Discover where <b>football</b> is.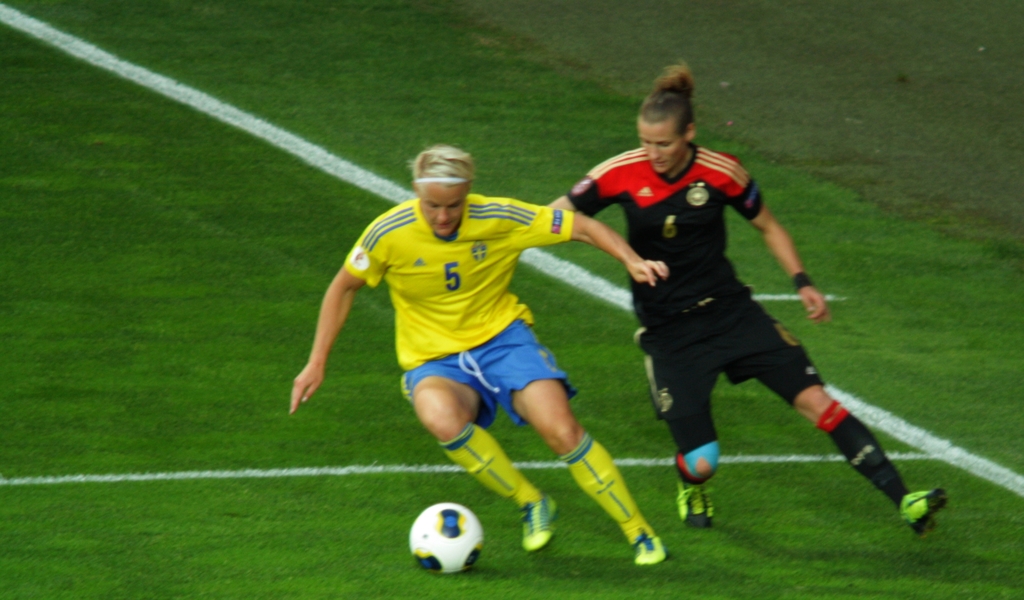
Discovered at {"x1": 406, "y1": 503, "x2": 486, "y2": 576}.
